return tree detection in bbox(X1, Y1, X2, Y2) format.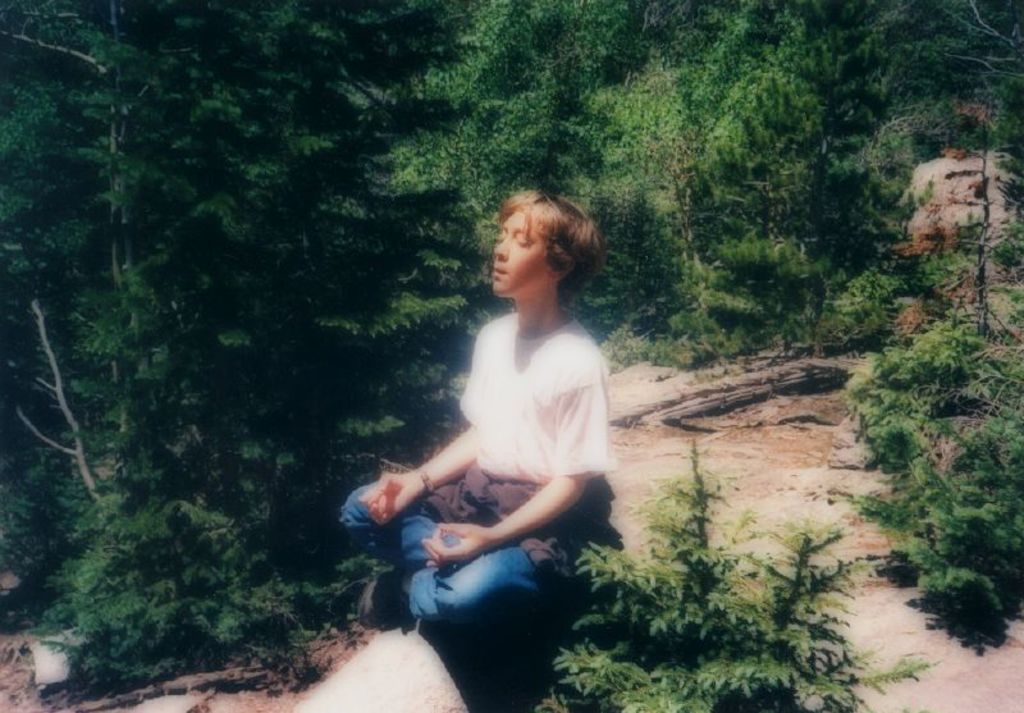
bbox(0, 0, 381, 685).
